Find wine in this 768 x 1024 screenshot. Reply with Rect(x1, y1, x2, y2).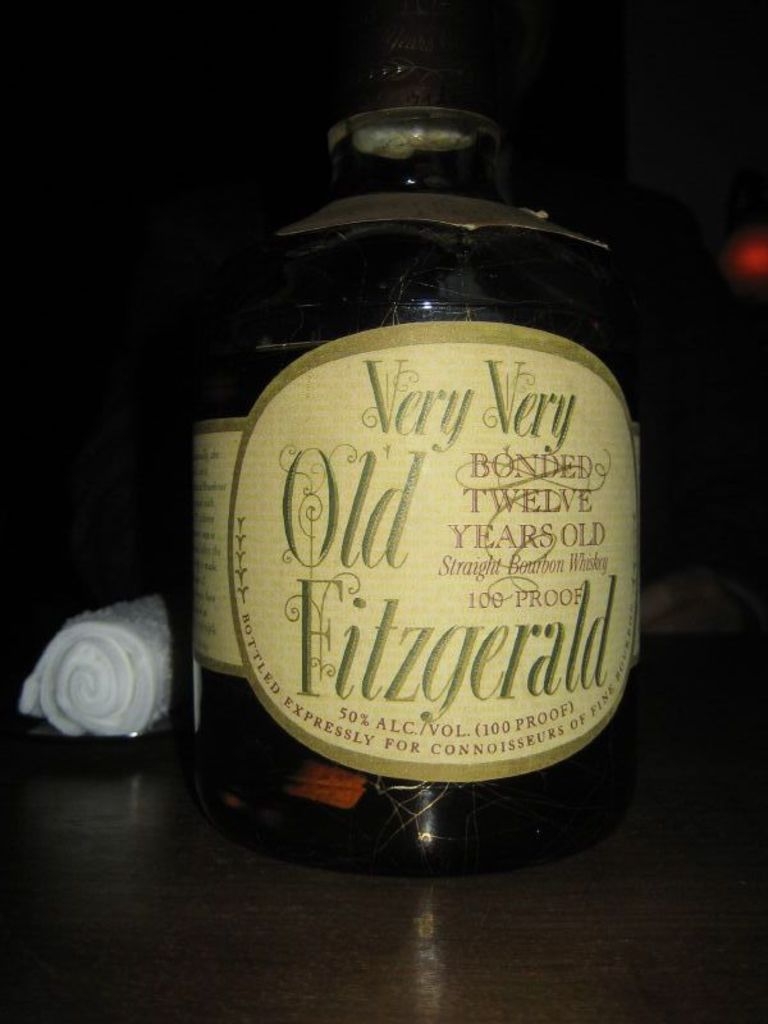
Rect(207, 148, 637, 847).
